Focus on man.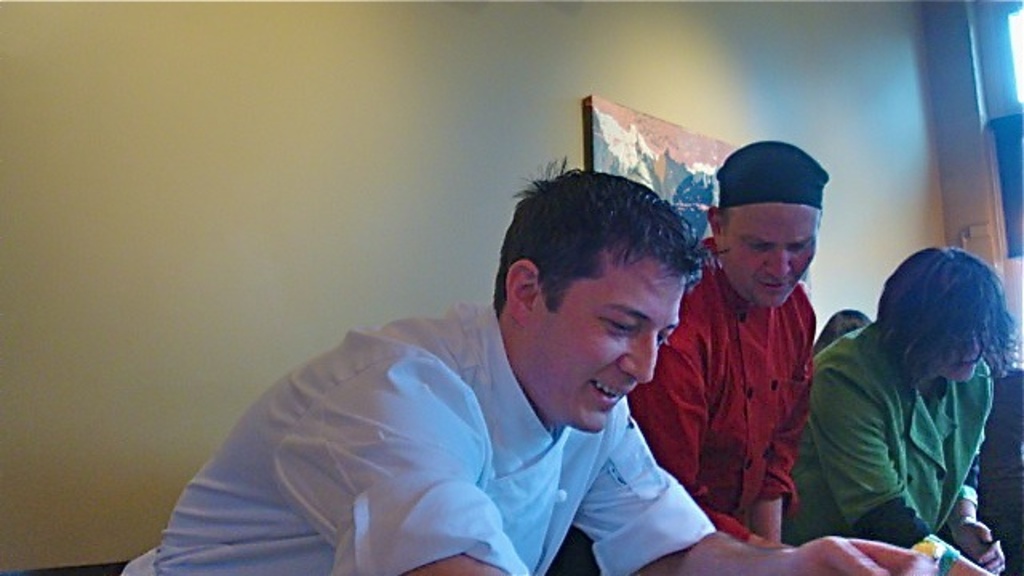
Focused at rect(734, 237, 1019, 574).
